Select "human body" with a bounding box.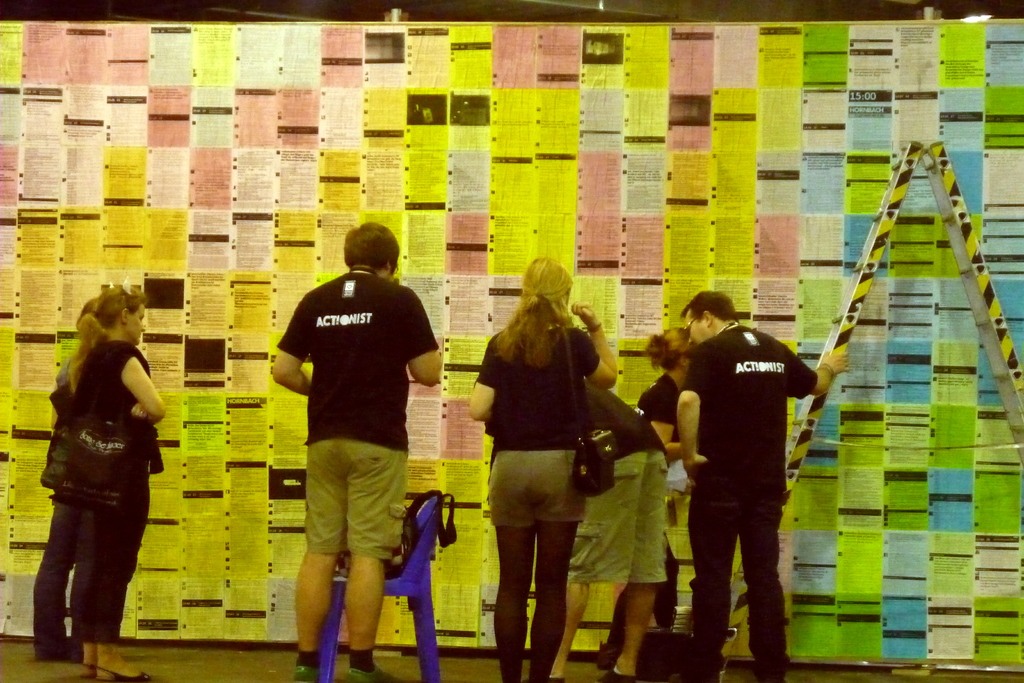
[461, 258, 614, 682].
